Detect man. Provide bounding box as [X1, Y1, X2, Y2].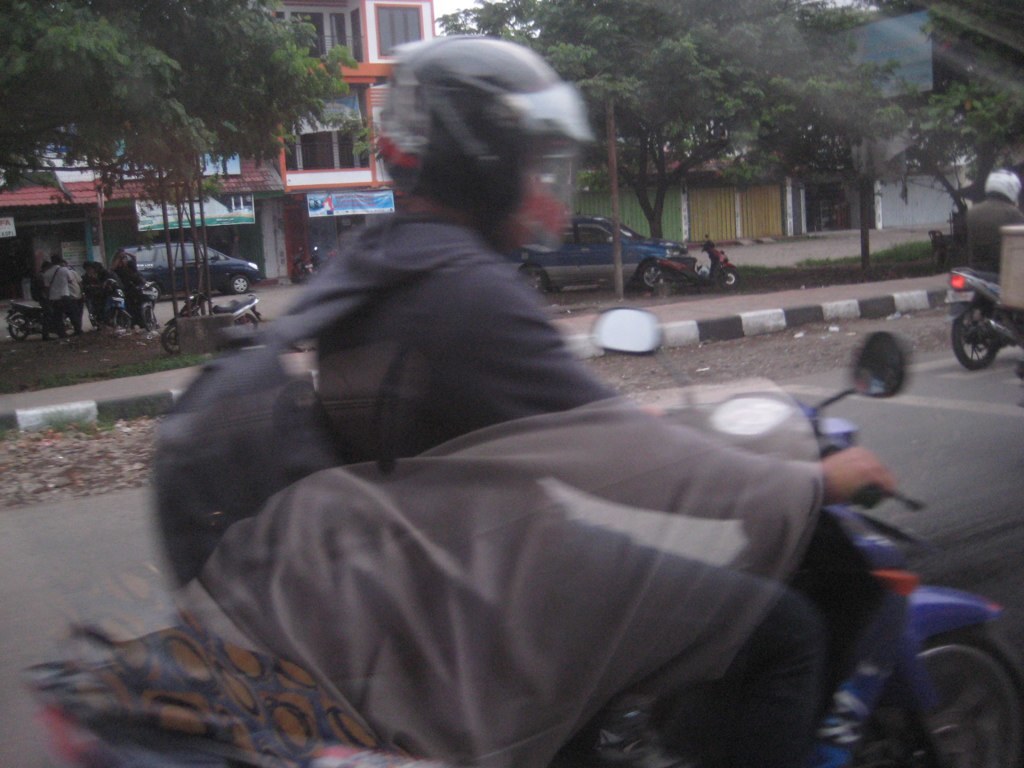
[133, 32, 895, 767].
